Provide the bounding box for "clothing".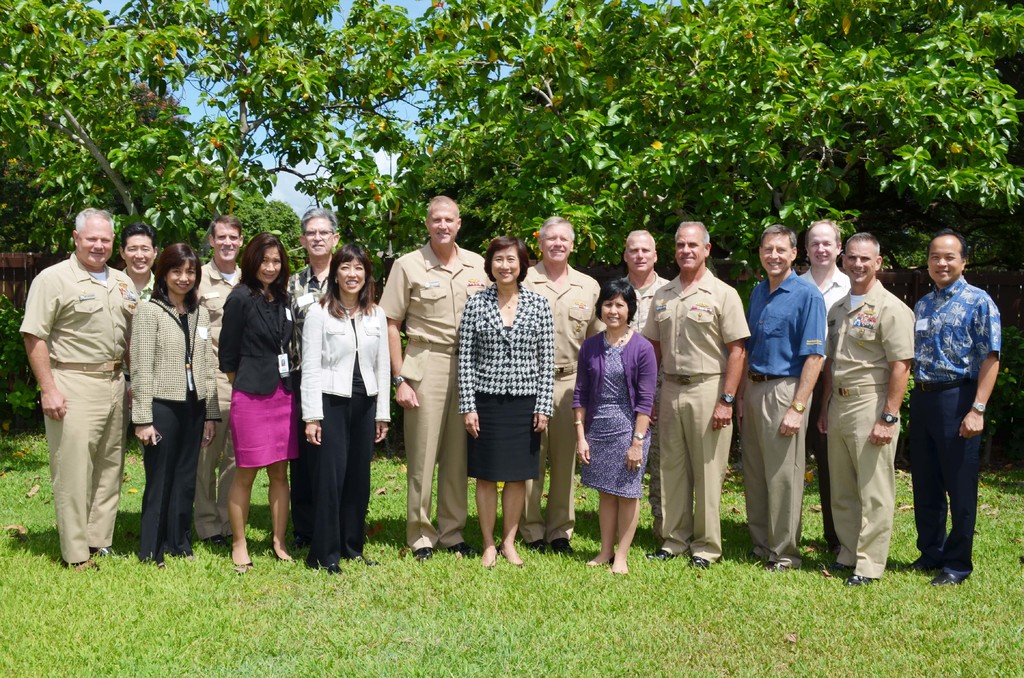
bbox=[29, 255, 146, 554].
